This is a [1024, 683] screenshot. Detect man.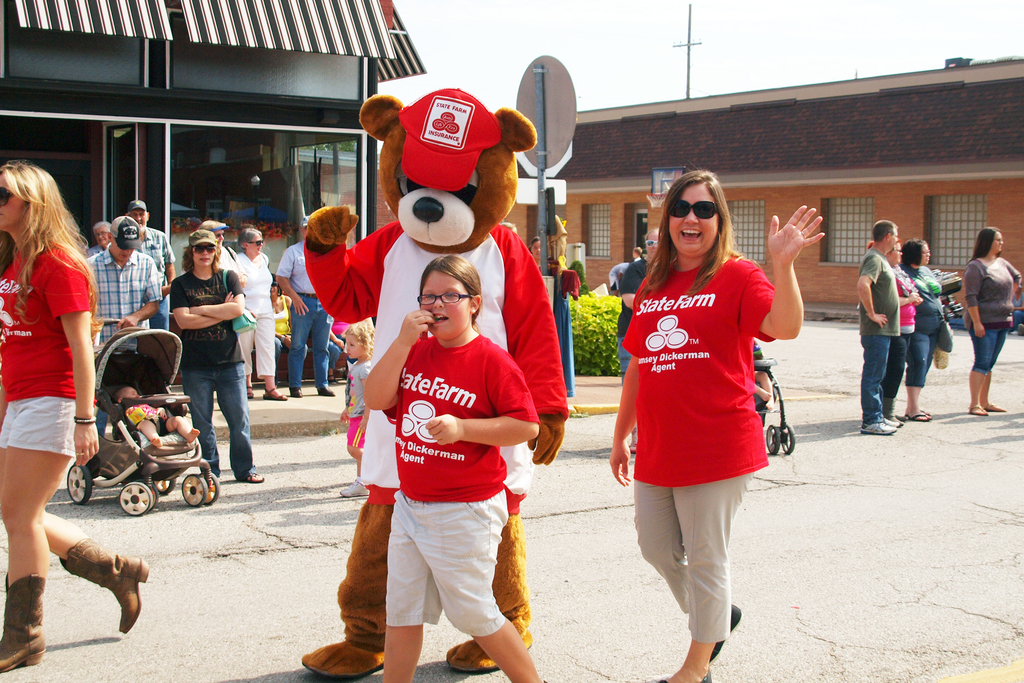
select_region(275, 214, 334, 397).
